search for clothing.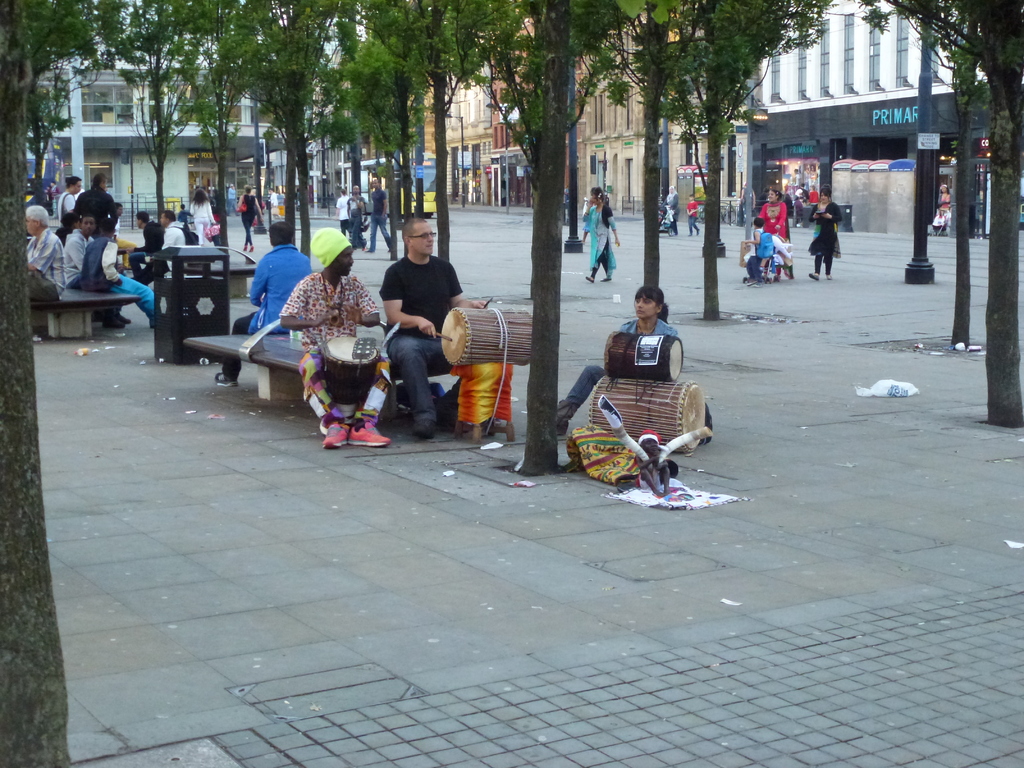
Found at (left=243, top=196, right=257, bottom=246).
